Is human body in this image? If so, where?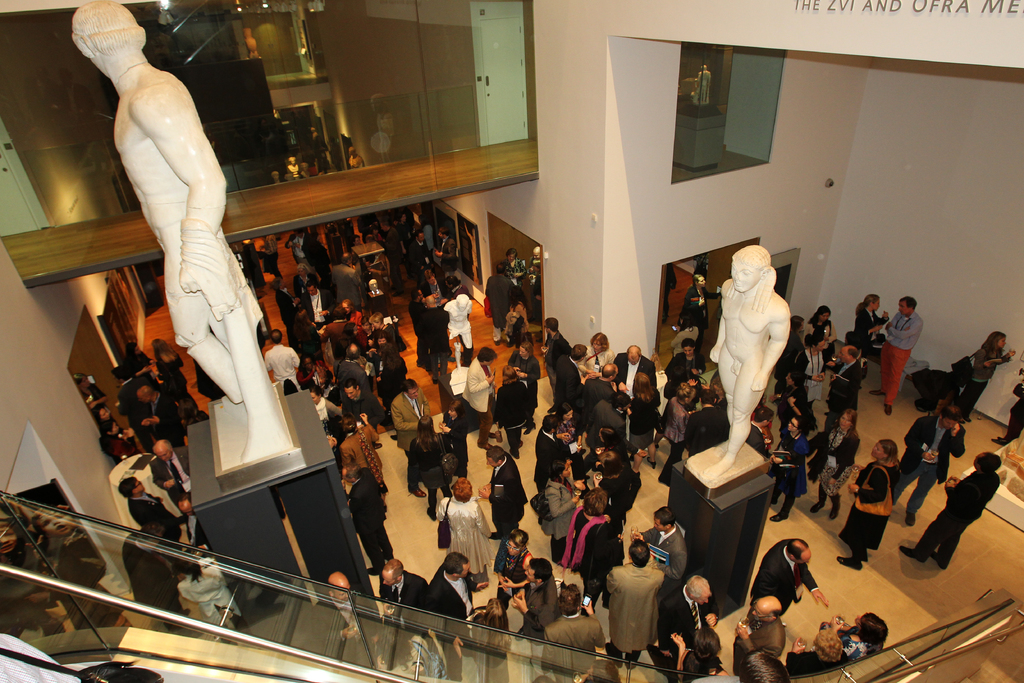
Yes, at BBox(612, 349, 655, 414).
